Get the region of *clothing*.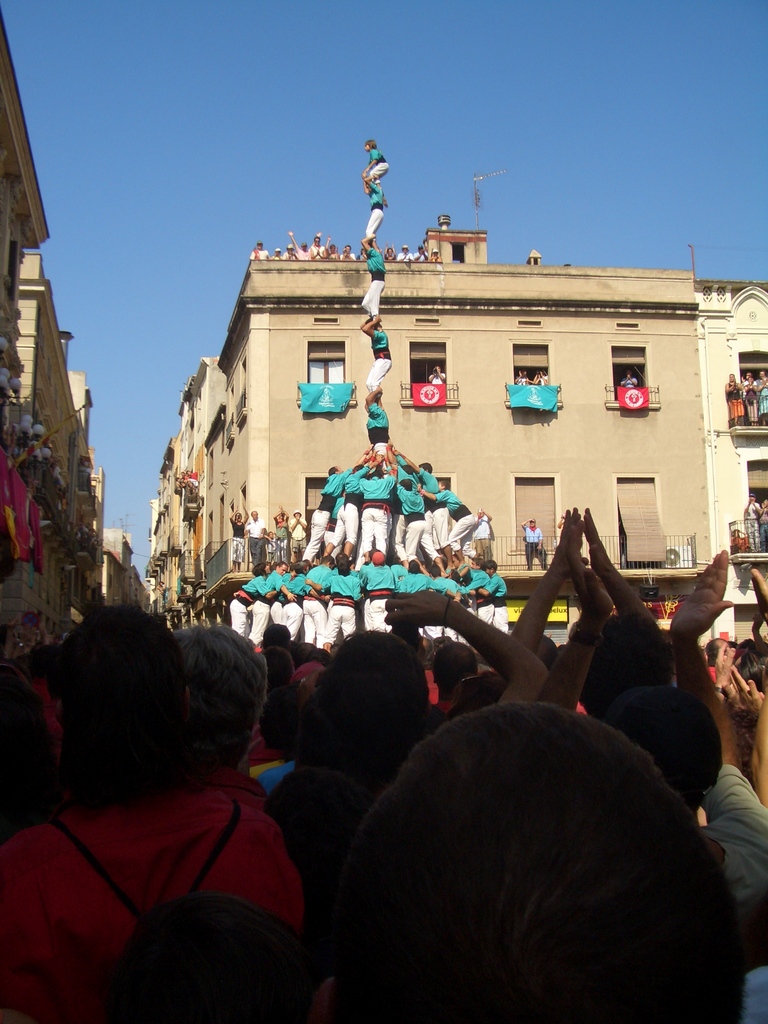
crop(742, 378, 758, 420).
